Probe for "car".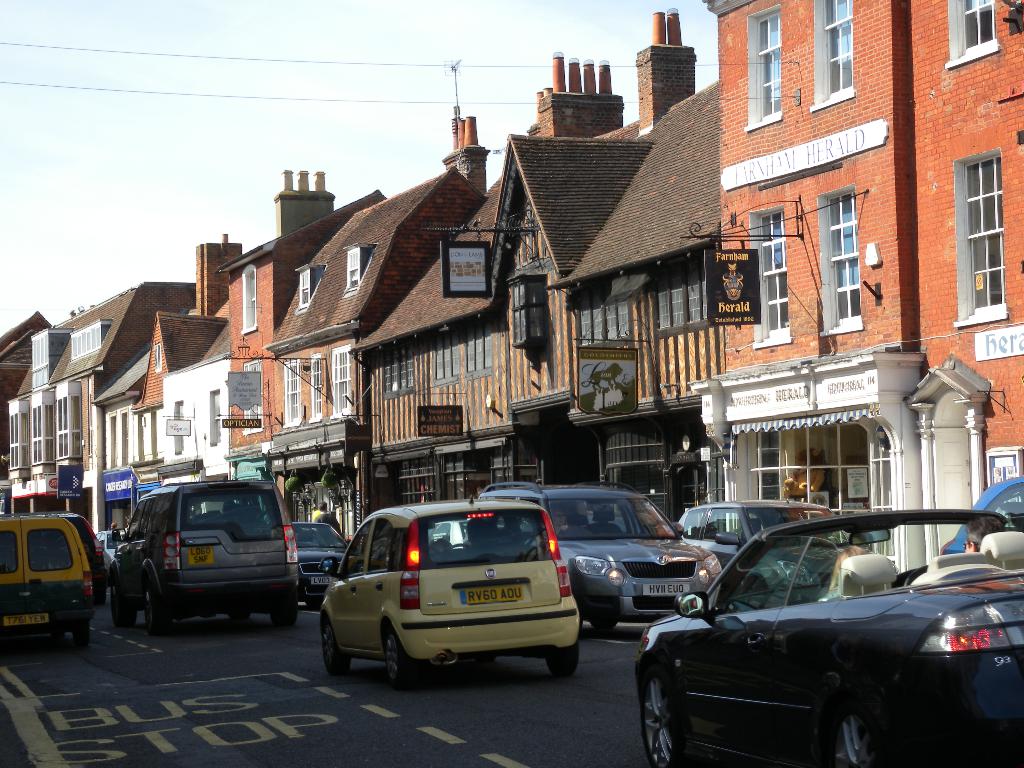
Probe result: select_region(426, 517, 531, 548).
